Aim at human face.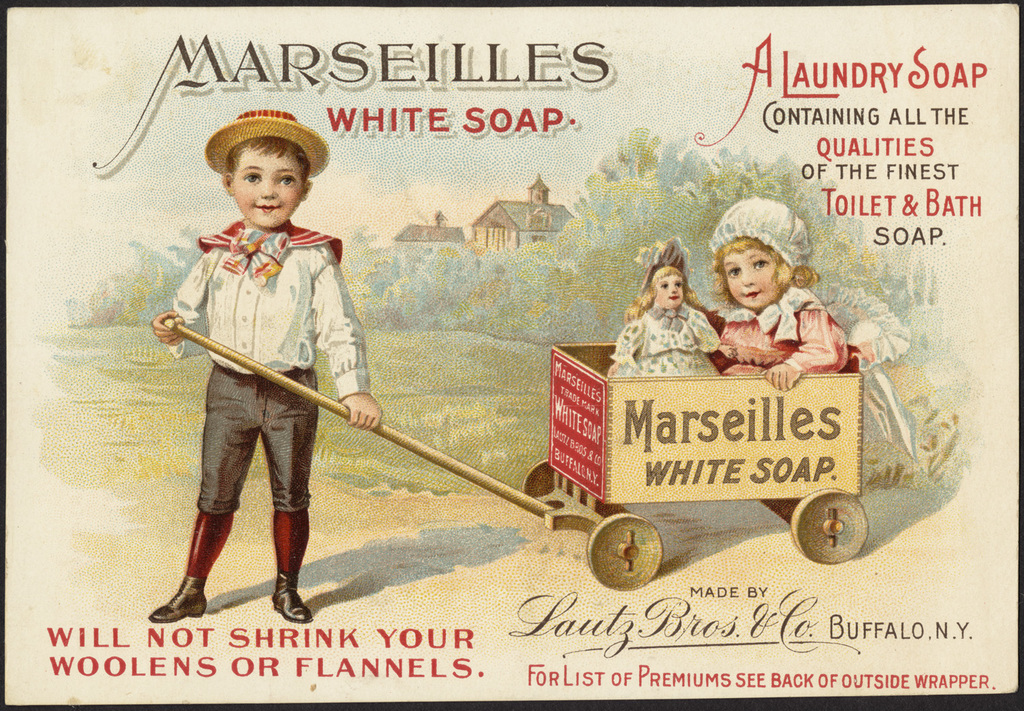
Aimed at l=662, t=271, r=682, b=309.
